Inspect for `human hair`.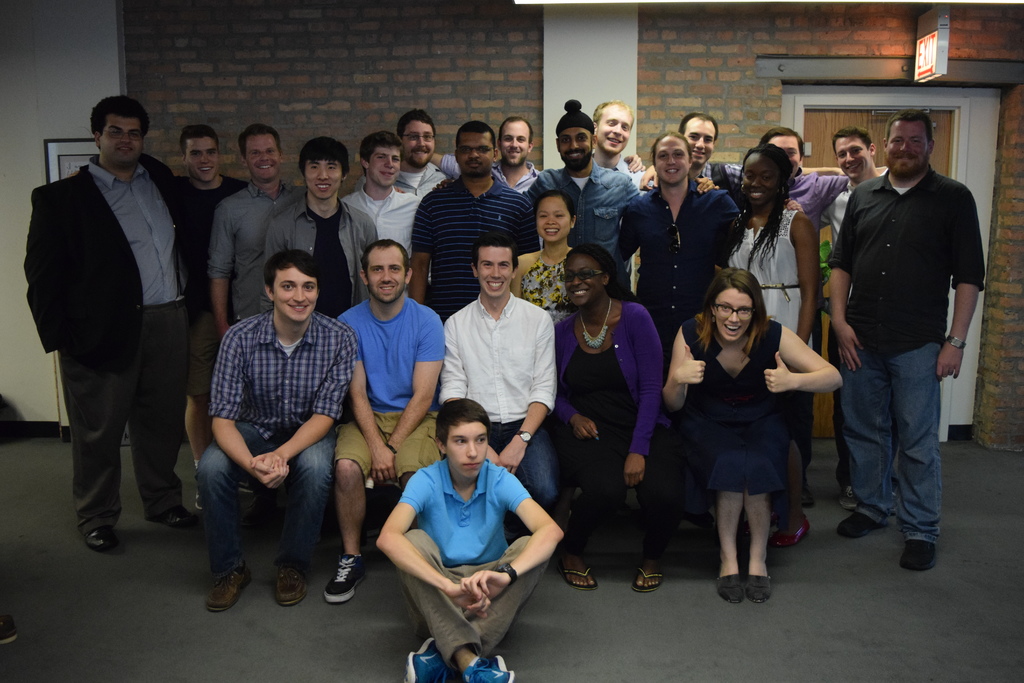
Inspection: bbox(831, 127, 870, 158).
